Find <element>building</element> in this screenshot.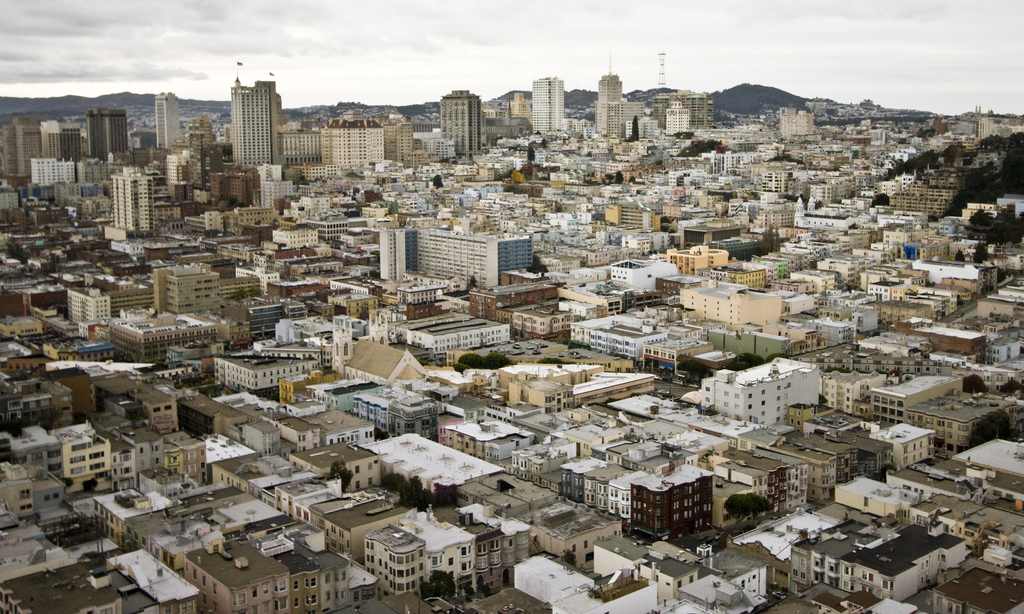
The bounding box for <element>building</element> is left=86, top=111, right=130, bottom=165.
